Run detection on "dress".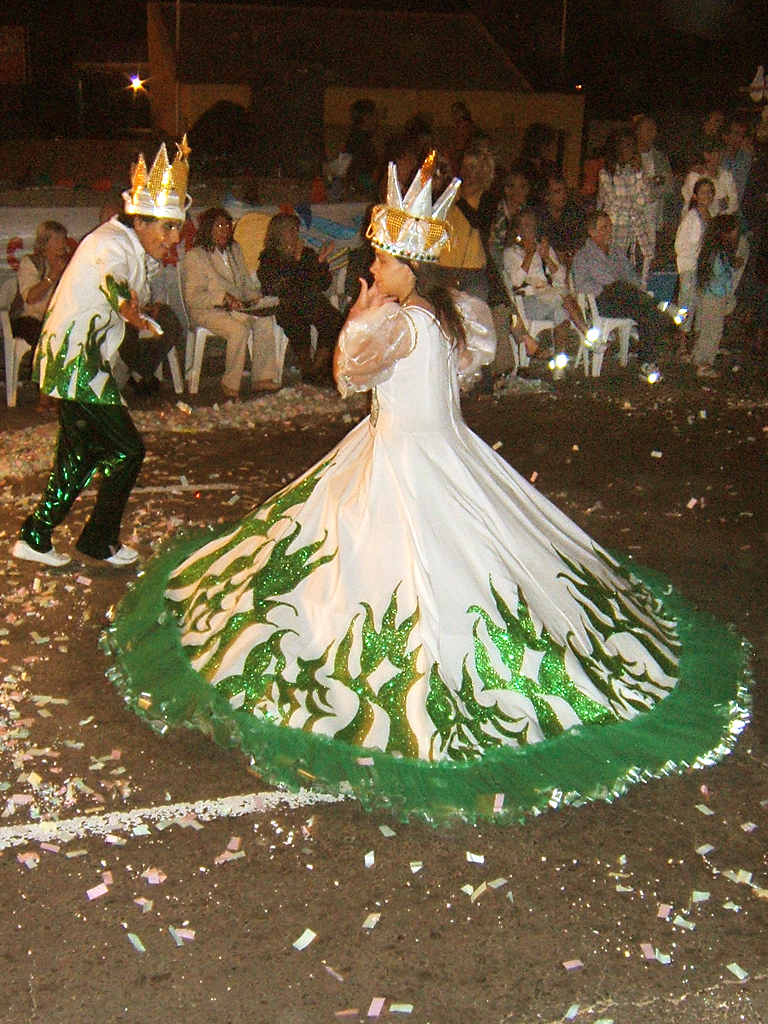
Result: [96, 297, 761, 824].
